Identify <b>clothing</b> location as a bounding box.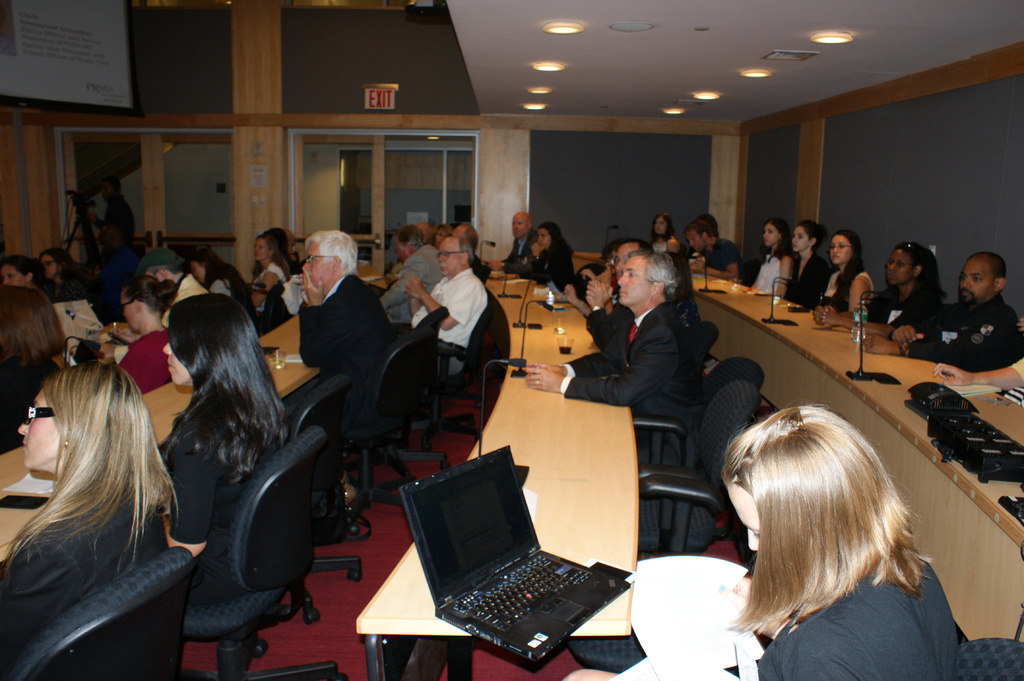
<bbox>526, 248, 577, 291</bbox>.
